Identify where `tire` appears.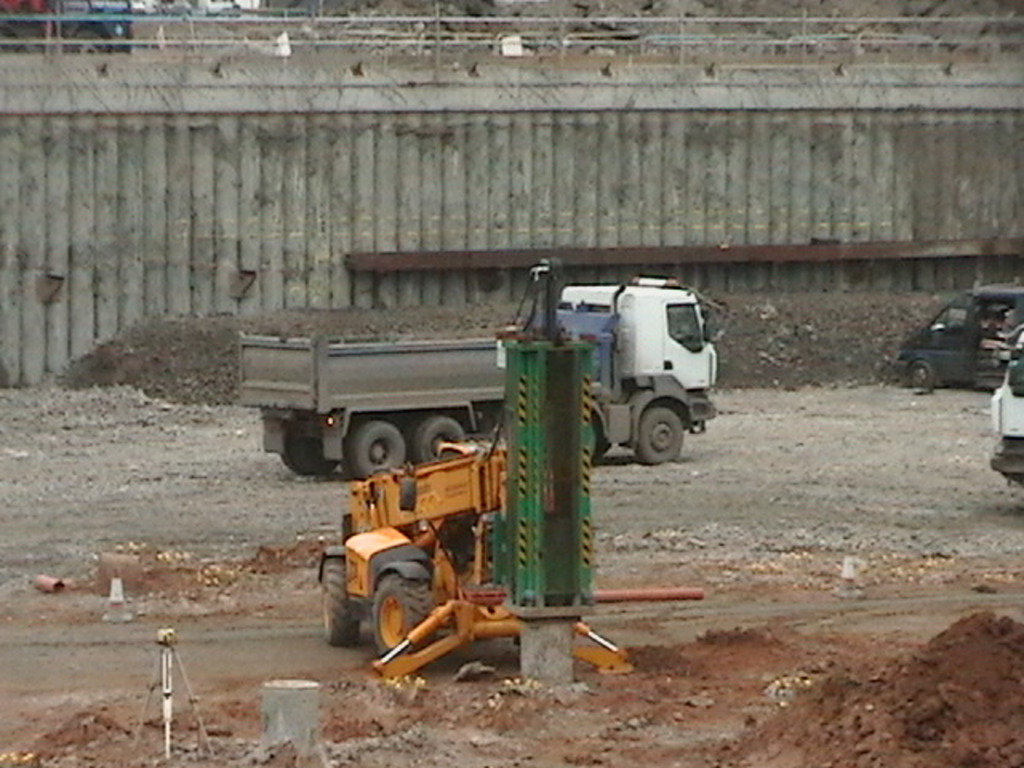
Appears at {"left": 630, "top": 402, "right": 678, "bottom": 461}.
